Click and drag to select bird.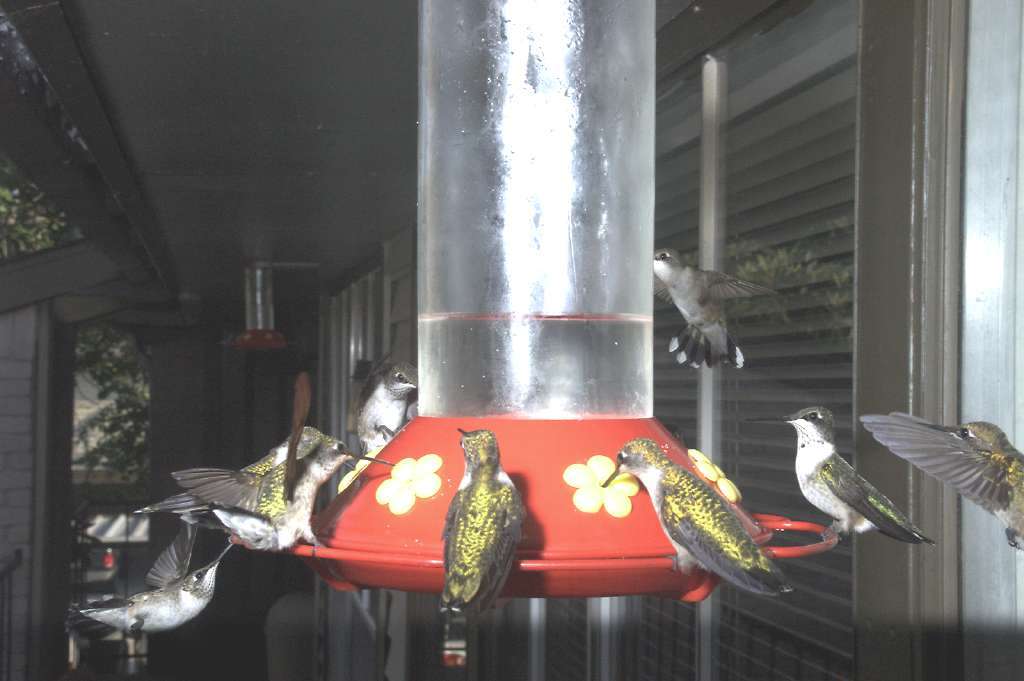
Selection: box=[66, 537, 237, 670].
